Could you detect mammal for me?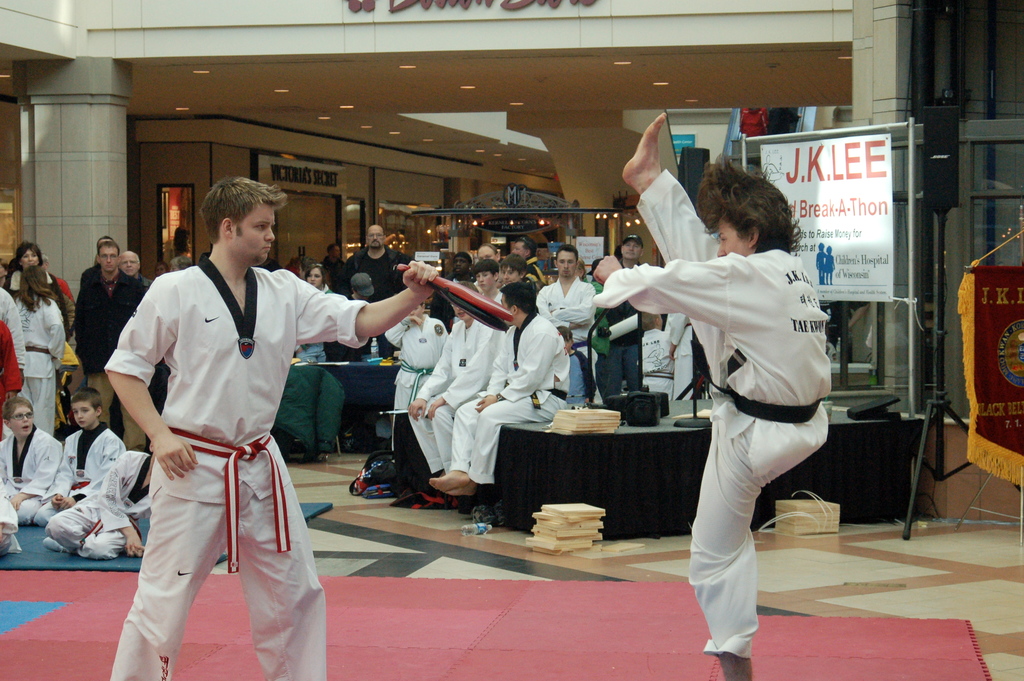
Detection result: x1=824, y1=243, x2=834, y2=282.
